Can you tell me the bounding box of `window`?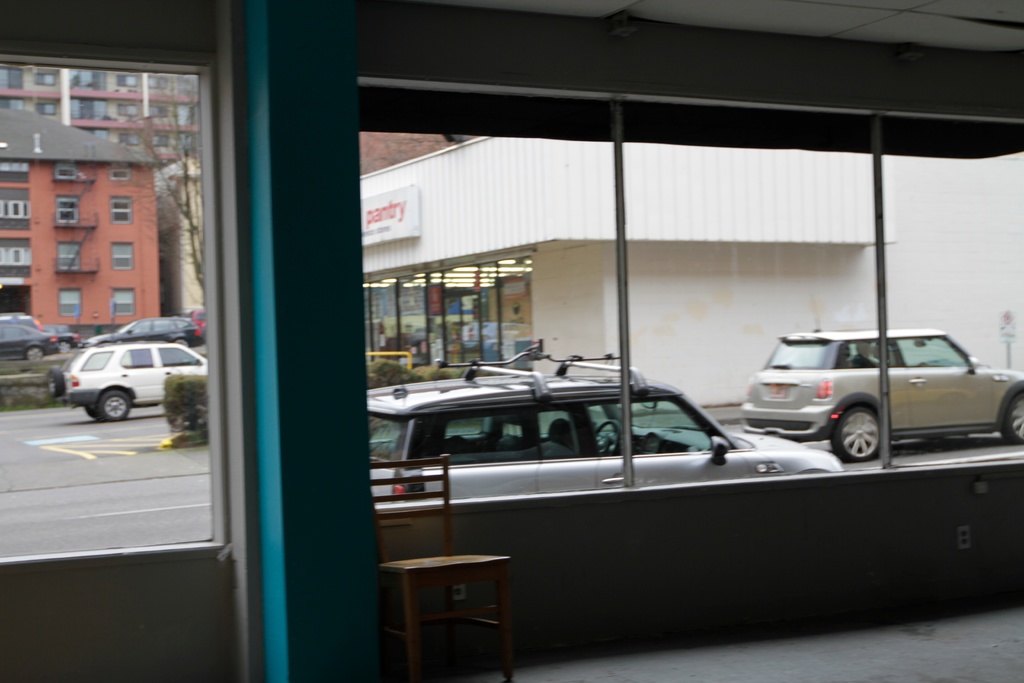
left=111, top=197, right=131, bottom=224.
